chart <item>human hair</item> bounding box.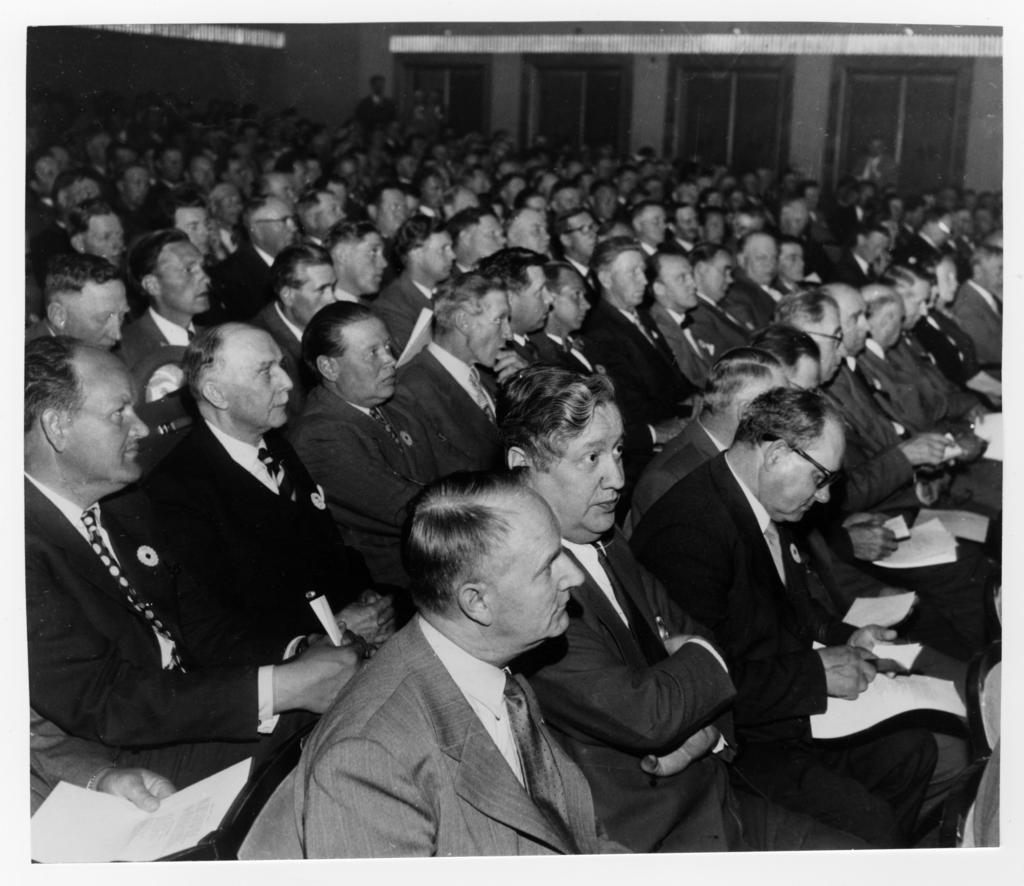
Charted: bbox=[503, 206, 529, 236].
